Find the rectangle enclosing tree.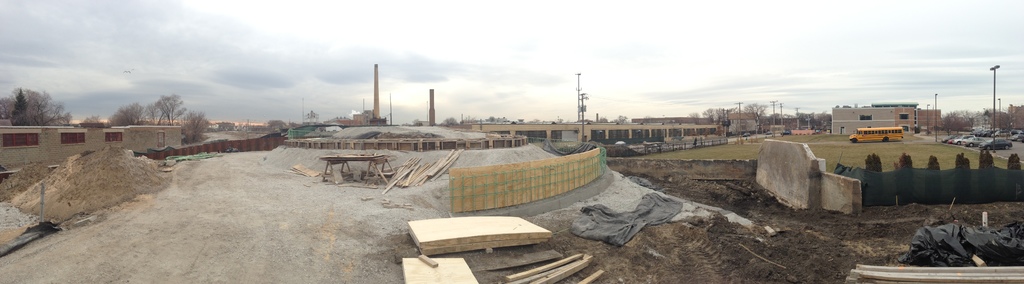
568,114,593,122.
